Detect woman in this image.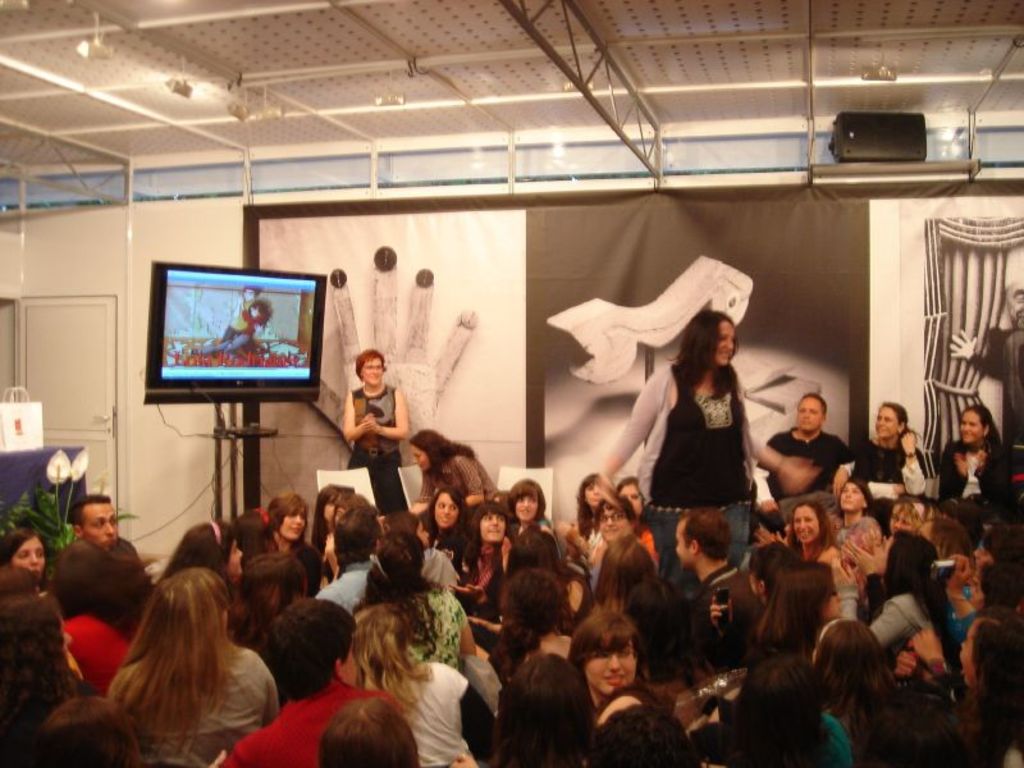
Detection: [left=876, top=530, right=955, bottom=648].
